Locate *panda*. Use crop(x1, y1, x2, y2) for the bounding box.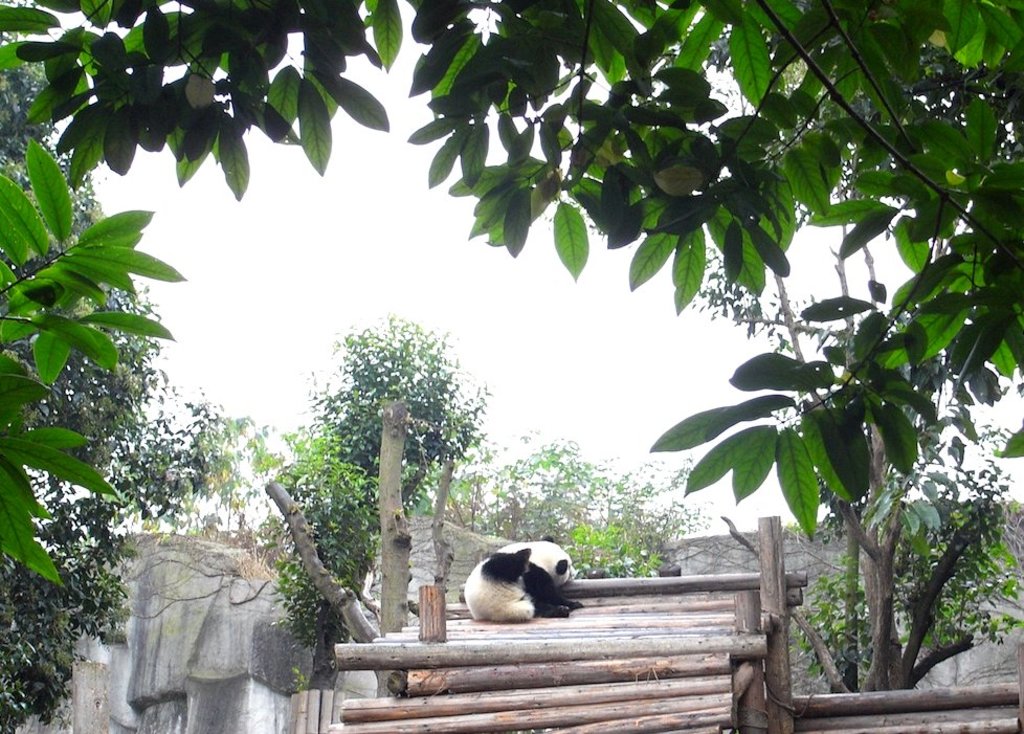
crop(455, 535, 579, 621).
